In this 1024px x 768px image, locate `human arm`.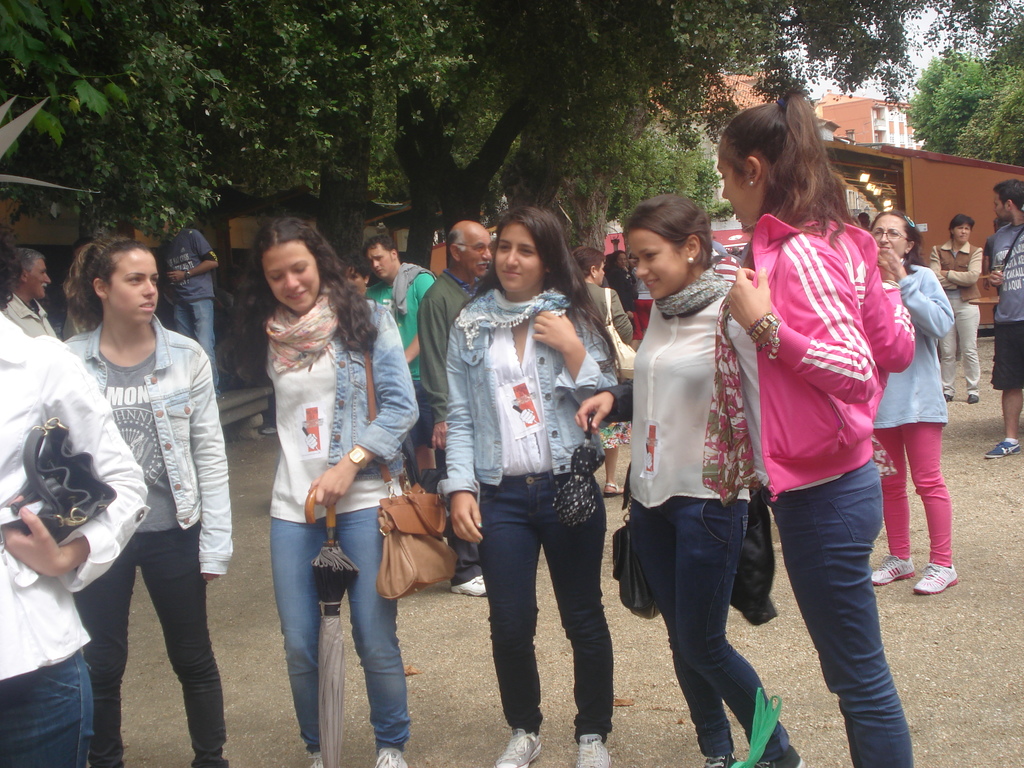
Bounding box: (164, 230, 221, 284).
